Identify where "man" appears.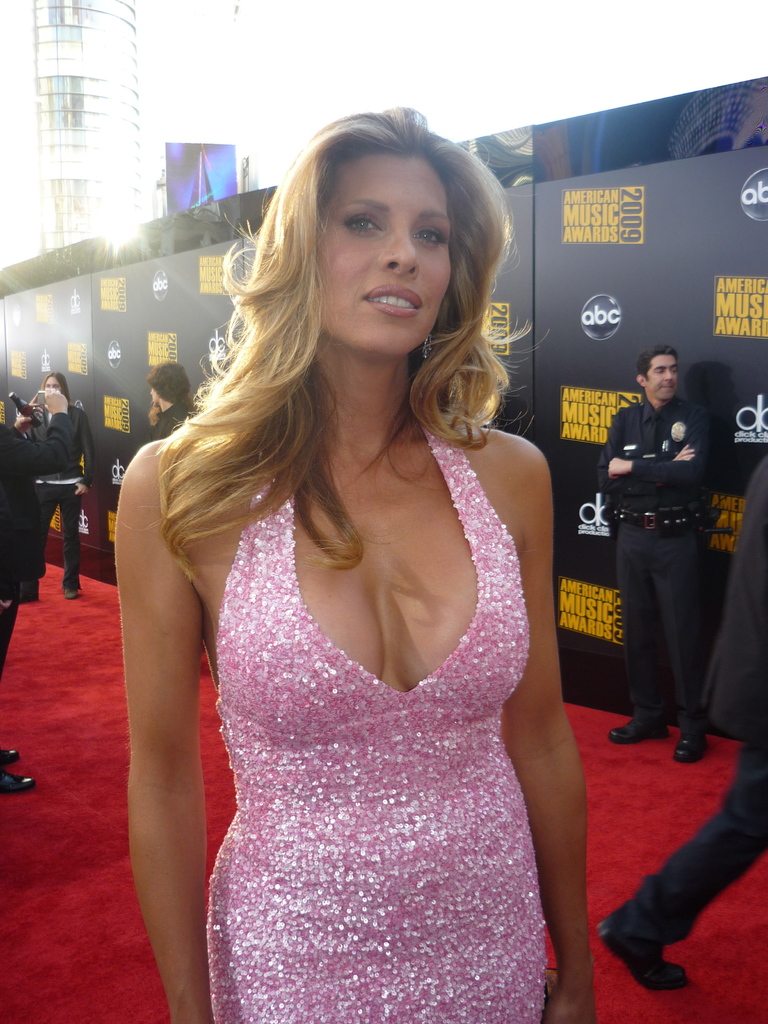
Appears at pyautogui.locateOnScreen(588, 445, 767, 998).
